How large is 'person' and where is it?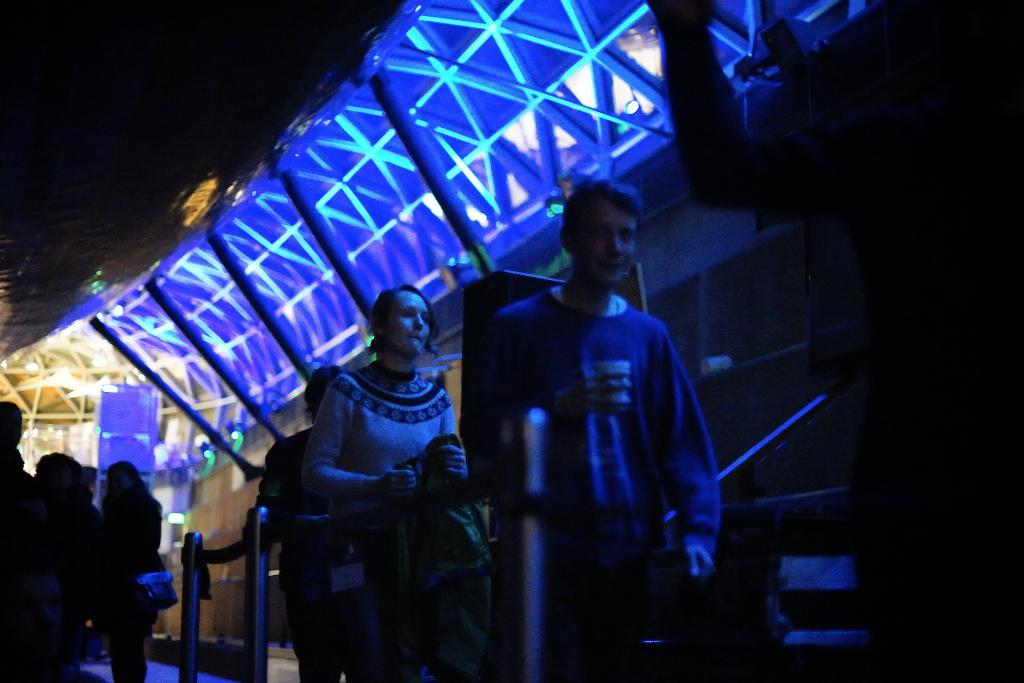
Bounding box: [35, 452, 107, 682].
